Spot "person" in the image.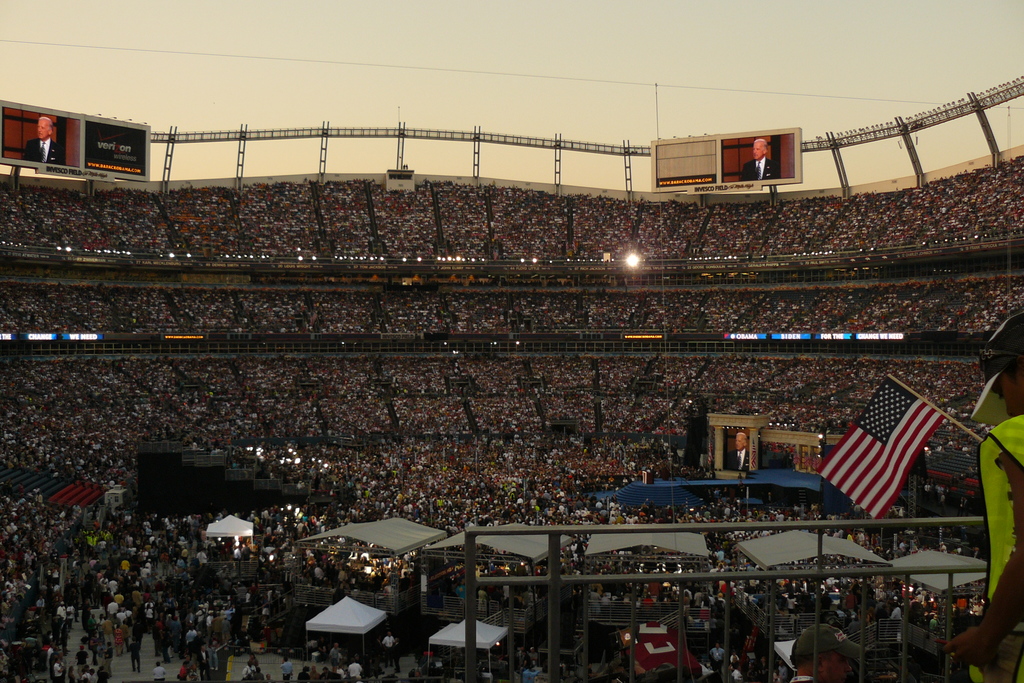
"person" found at {"x1": 8, "y1": 101, "x2": 65, "y2": 168}.
